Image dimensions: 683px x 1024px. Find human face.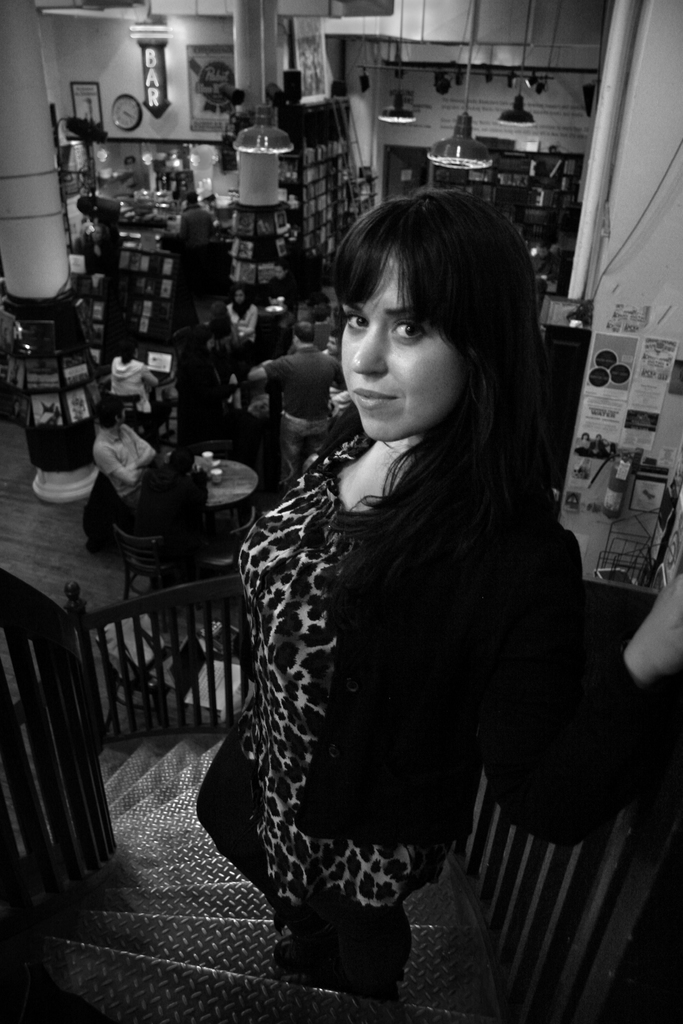
272:262:283:278.
